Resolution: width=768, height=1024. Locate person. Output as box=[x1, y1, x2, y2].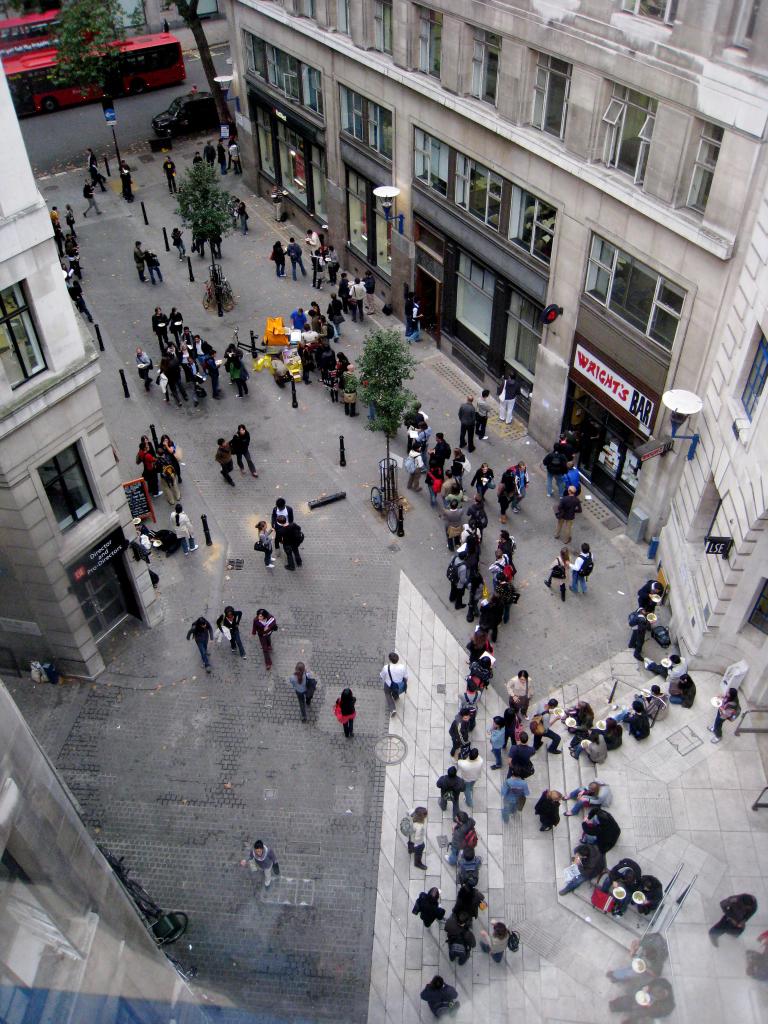
box=[545, 540, 566, 600].
